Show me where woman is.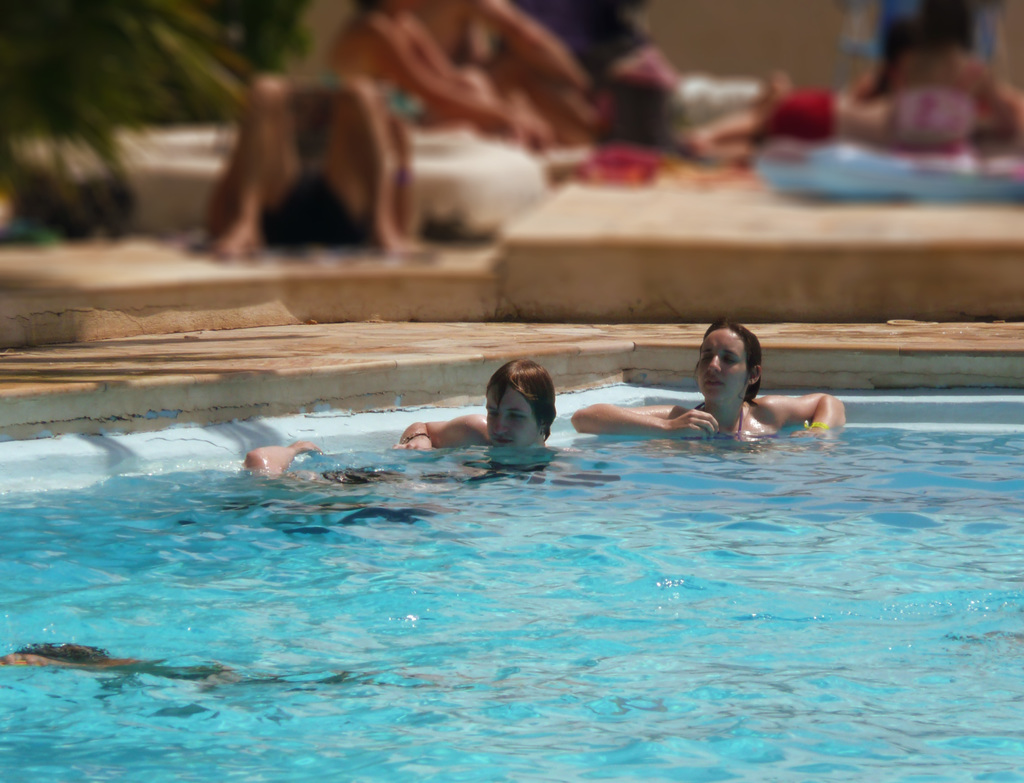
woman is at {"left": 248, "top": 353, "right": 564, "bottom": 518}.
